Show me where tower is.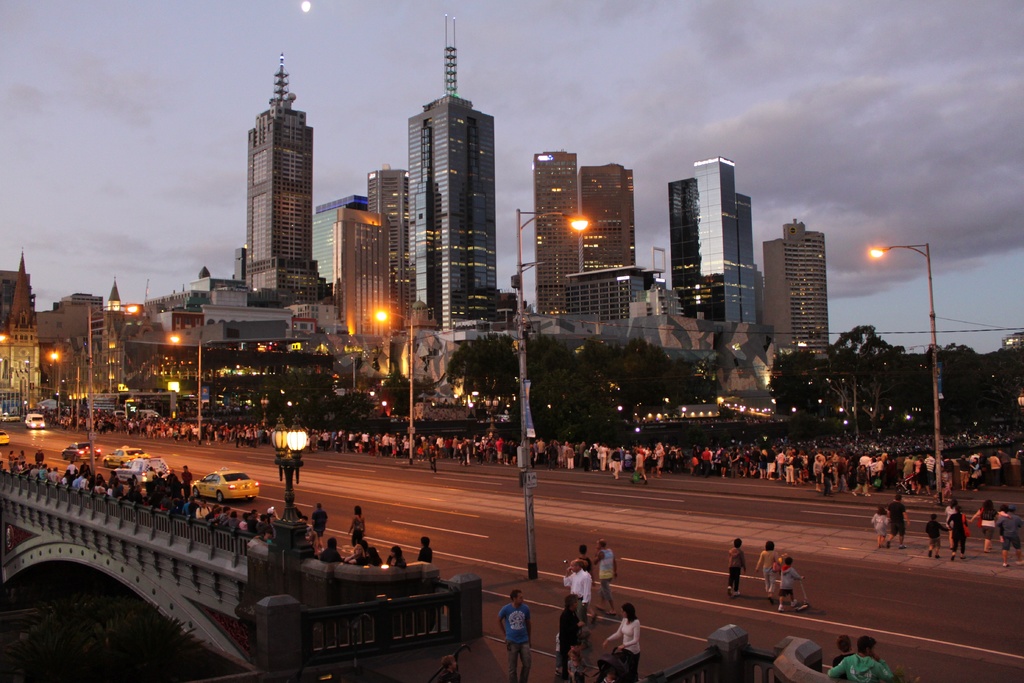
tower is at <box>369,172,399,304</box>.
